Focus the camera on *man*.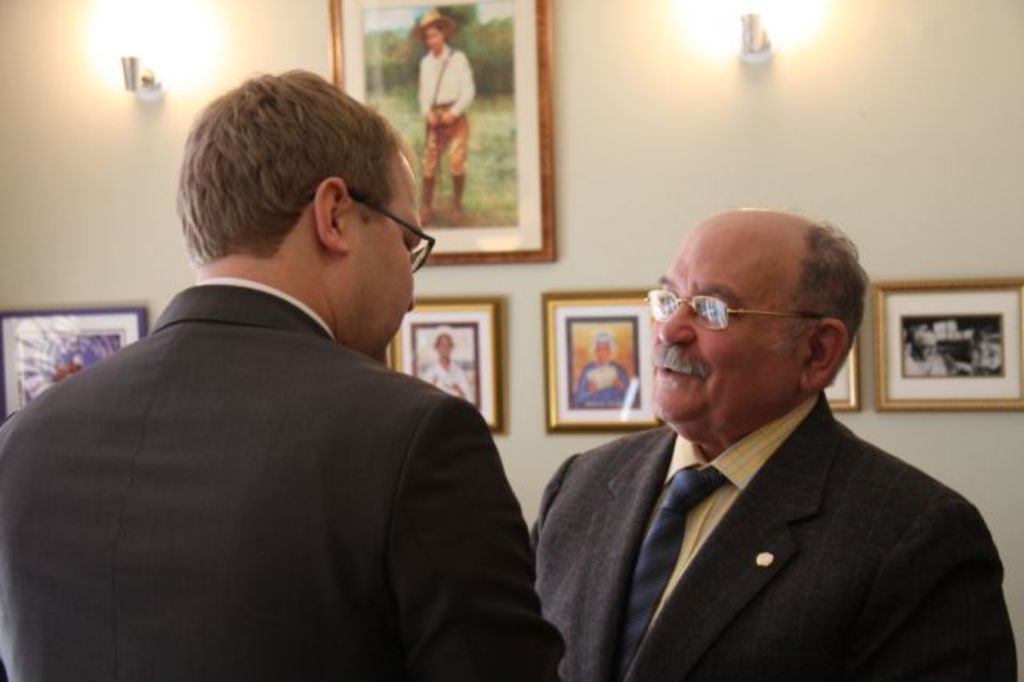
Focus region: 0,70,562,680.
